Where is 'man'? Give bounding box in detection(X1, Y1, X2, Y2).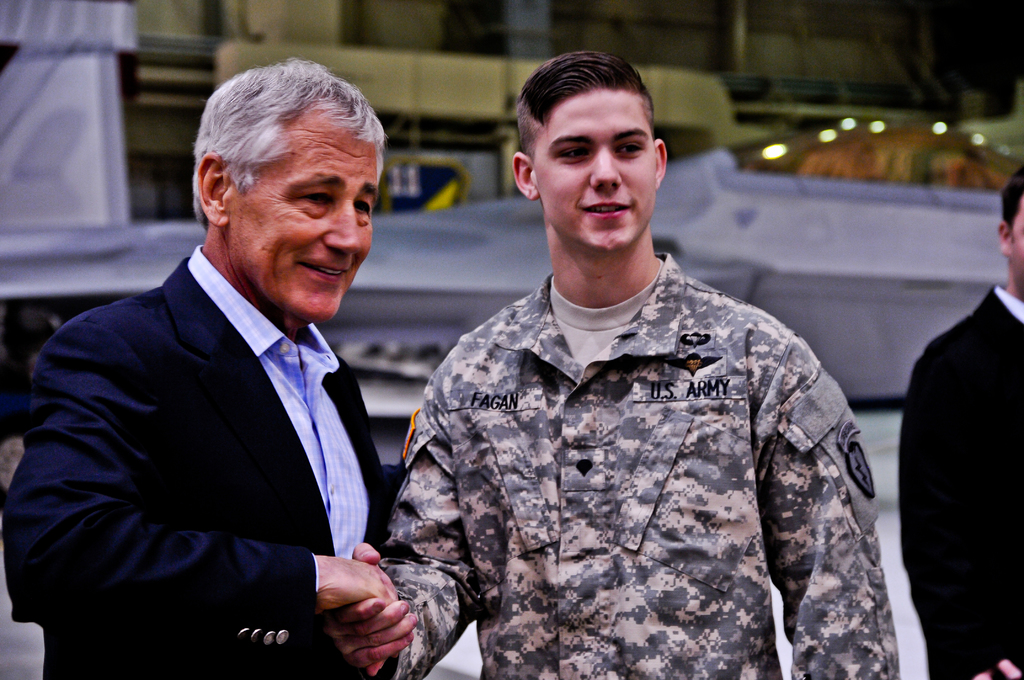
detection(894, 166, 1023, 679).
